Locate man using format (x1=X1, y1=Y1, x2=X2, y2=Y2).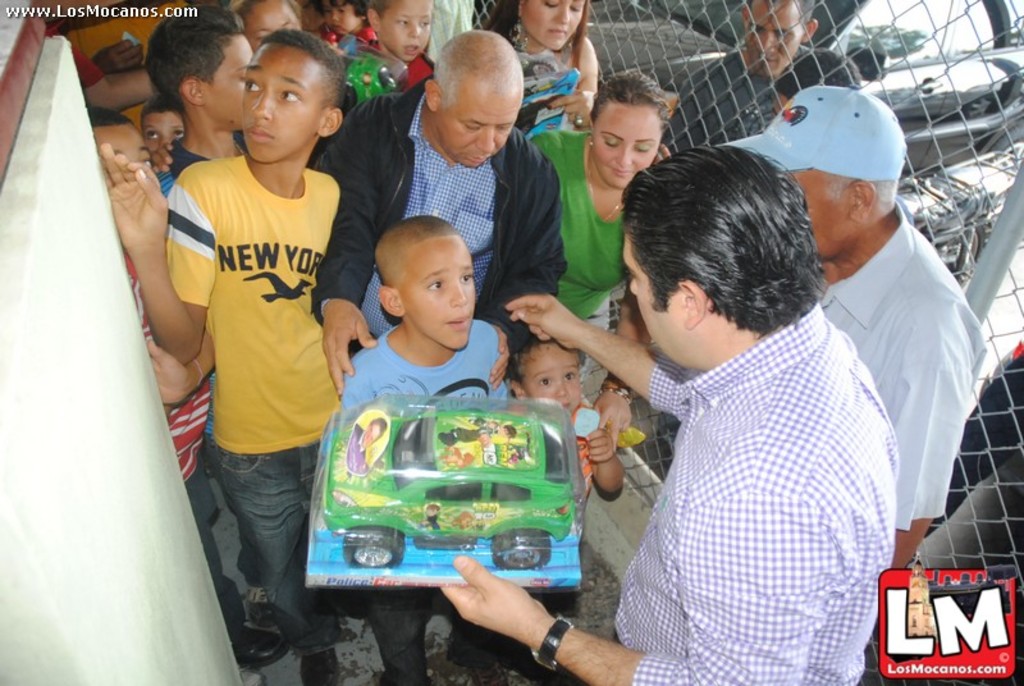
(x1=740, y1=87, x2=983, y2=566).
